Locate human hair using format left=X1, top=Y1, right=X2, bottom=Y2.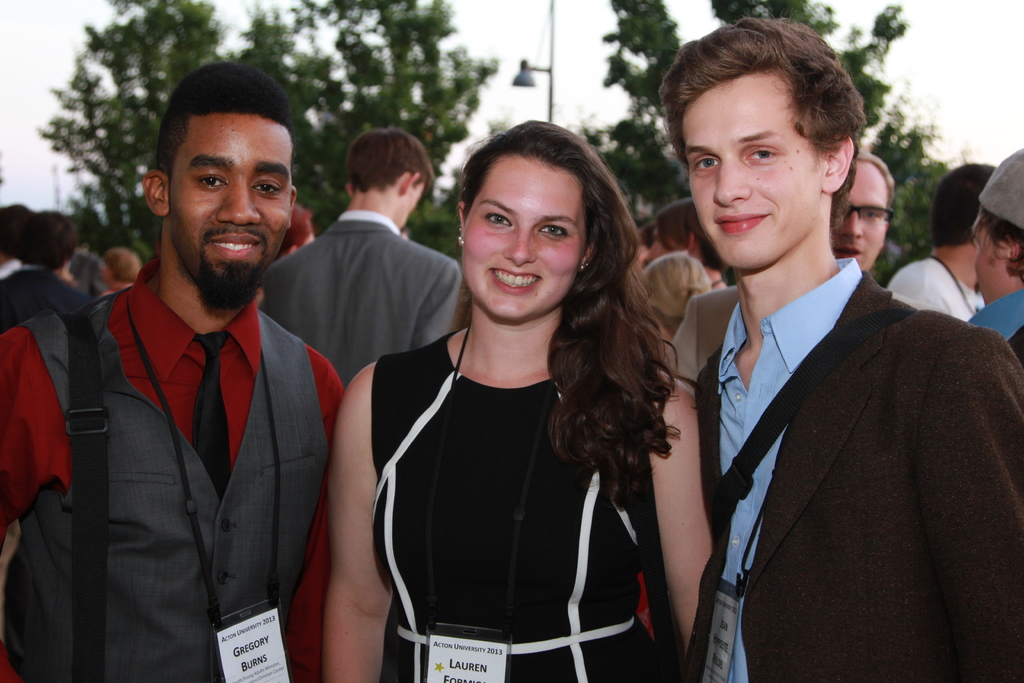
left=12, top=210, right=77, bottom=276.
